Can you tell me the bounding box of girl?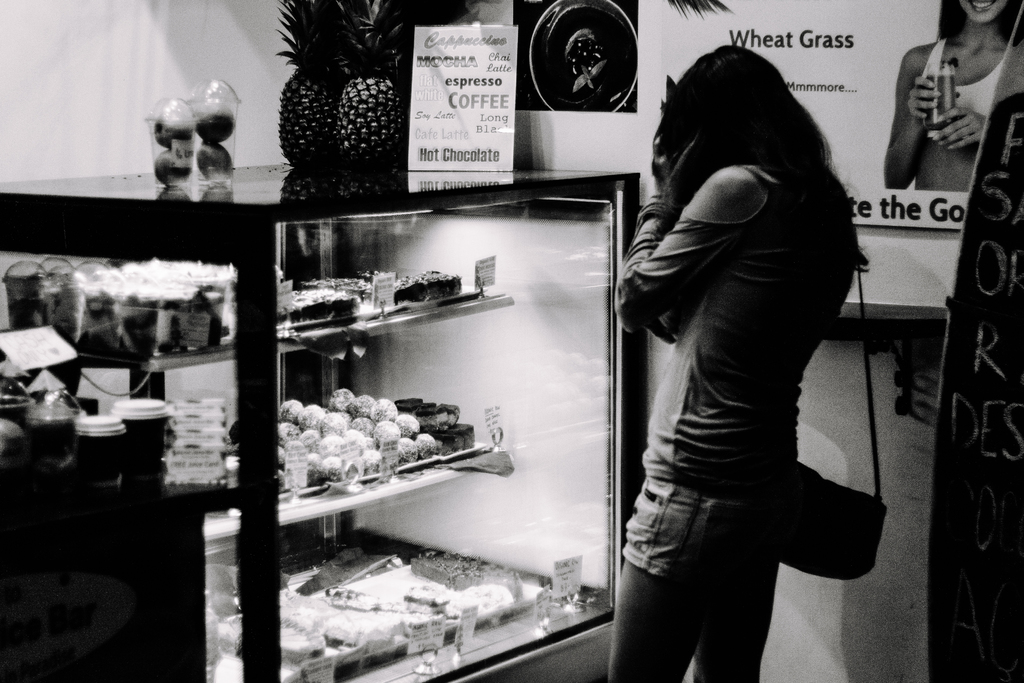
BBox(606, 49, 870, 682).
